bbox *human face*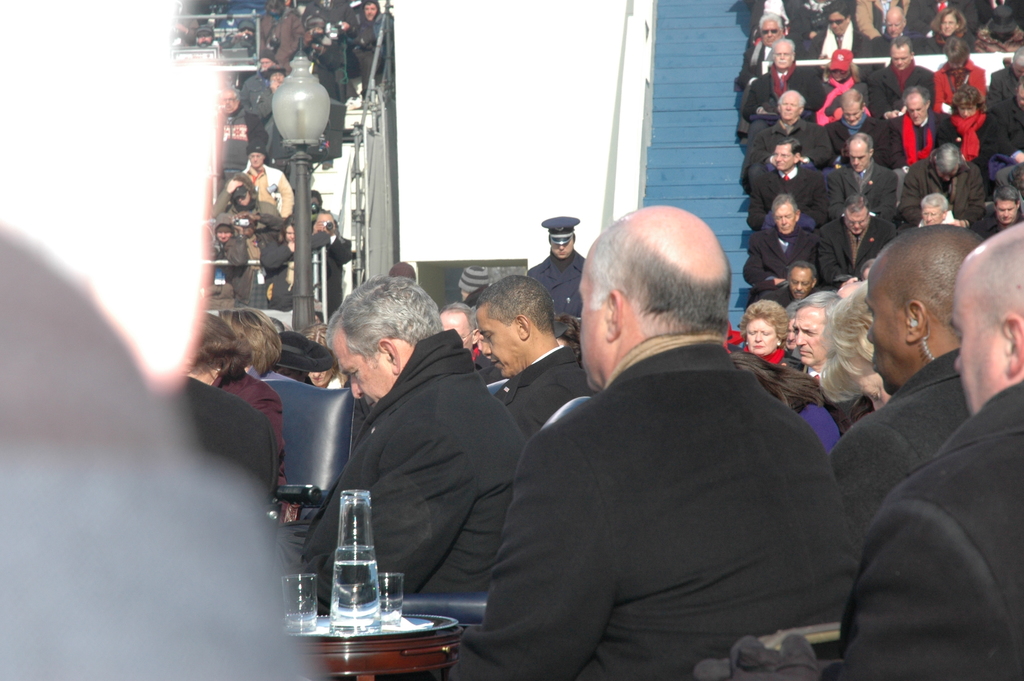
bbox(775, 147, 794, 171)
